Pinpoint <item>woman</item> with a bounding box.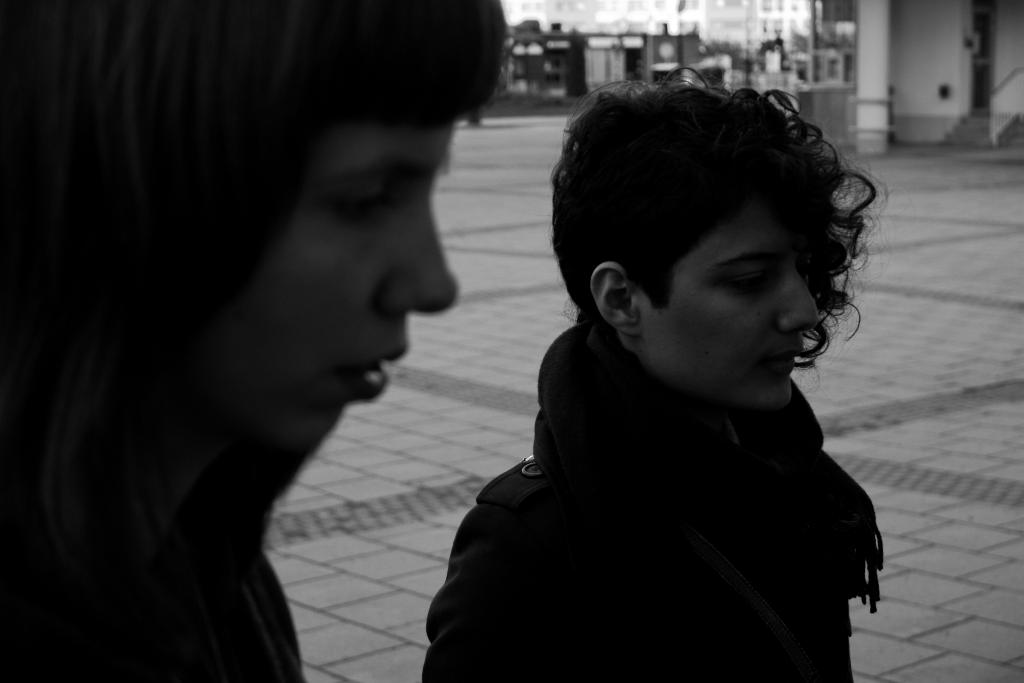
x1=418, y1=65, x2=884, y2=682.
